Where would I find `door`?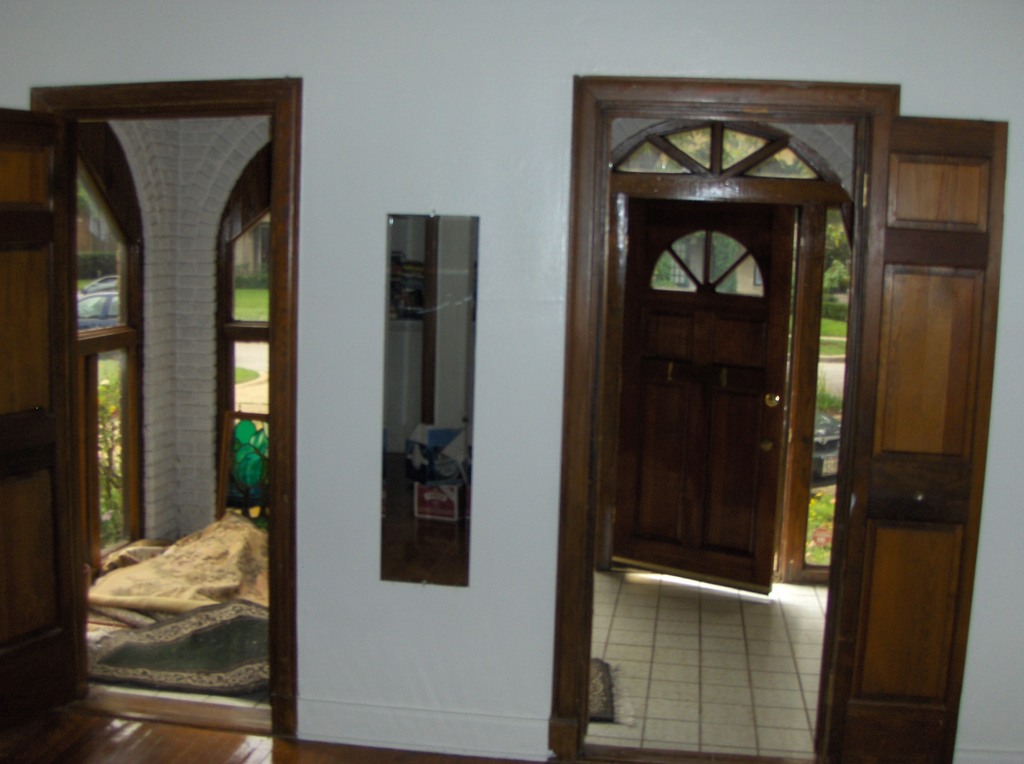
At Rect(0, 104, 84, 729).
